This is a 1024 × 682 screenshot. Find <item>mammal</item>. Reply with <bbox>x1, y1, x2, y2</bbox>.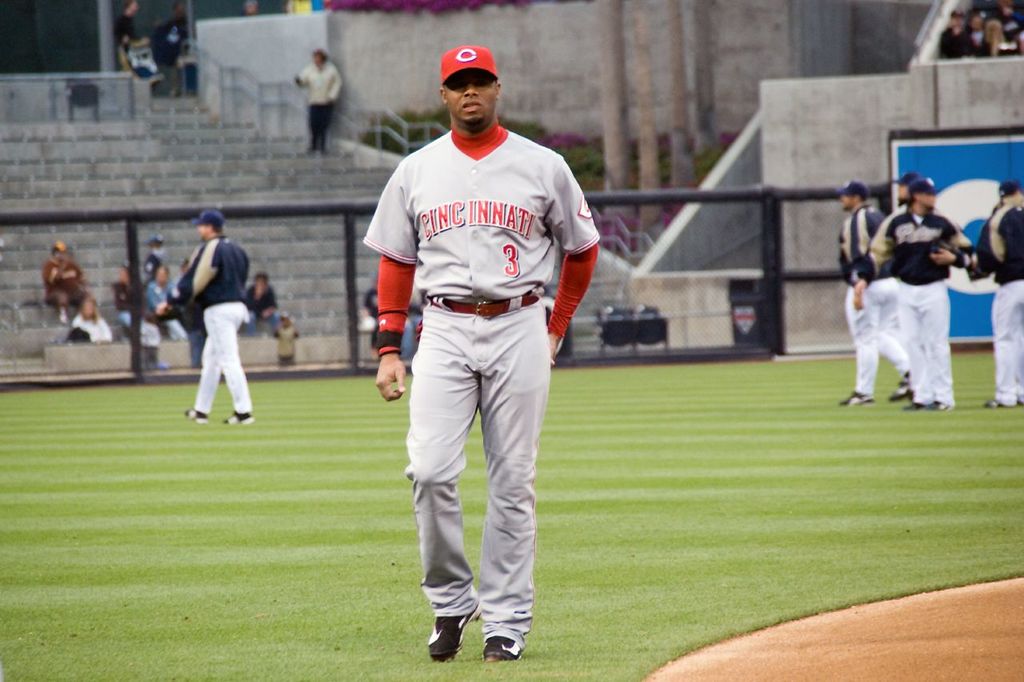
<bbox>42, 240, 81, 319</bbox>.
